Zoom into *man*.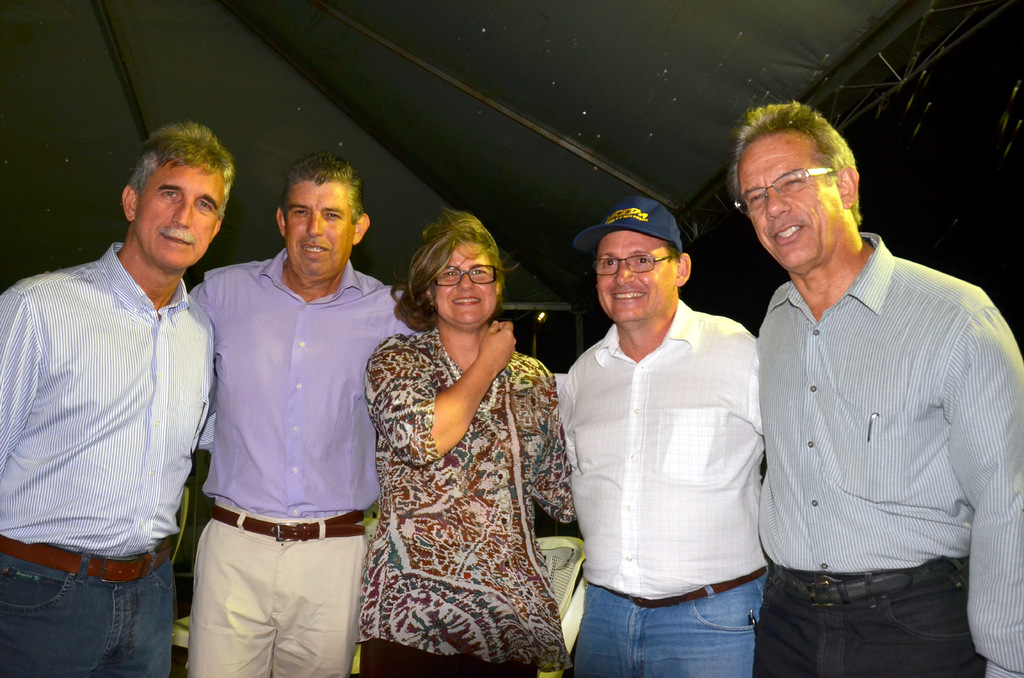
Zoom target: bbox(724, 97, 1023, 677).
